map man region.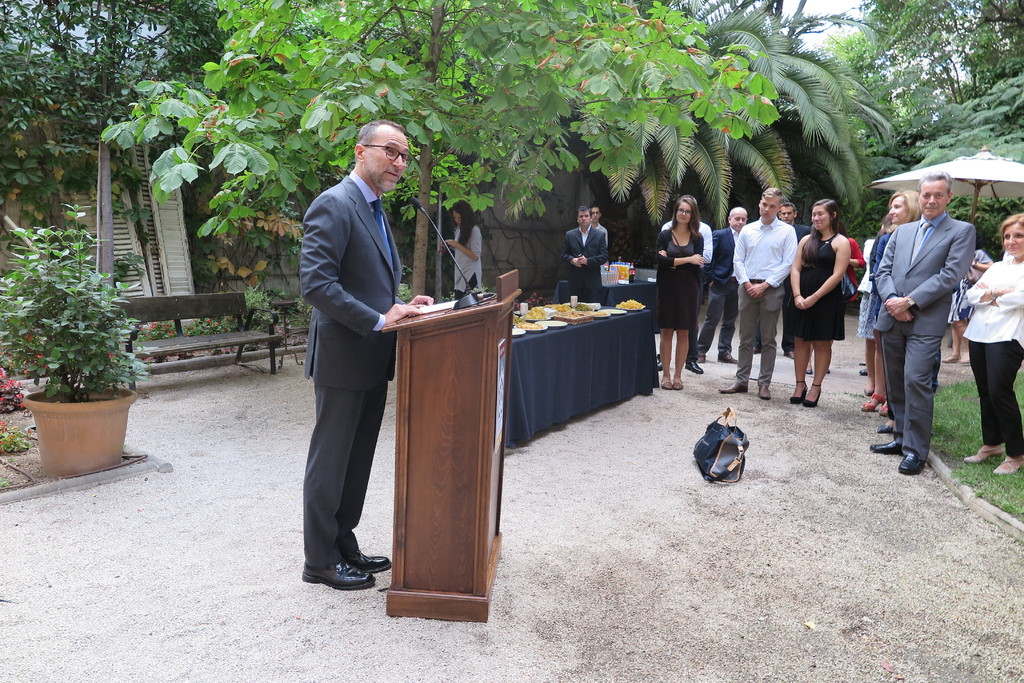
Mapped to BBox(280, 109, 417, 607).
